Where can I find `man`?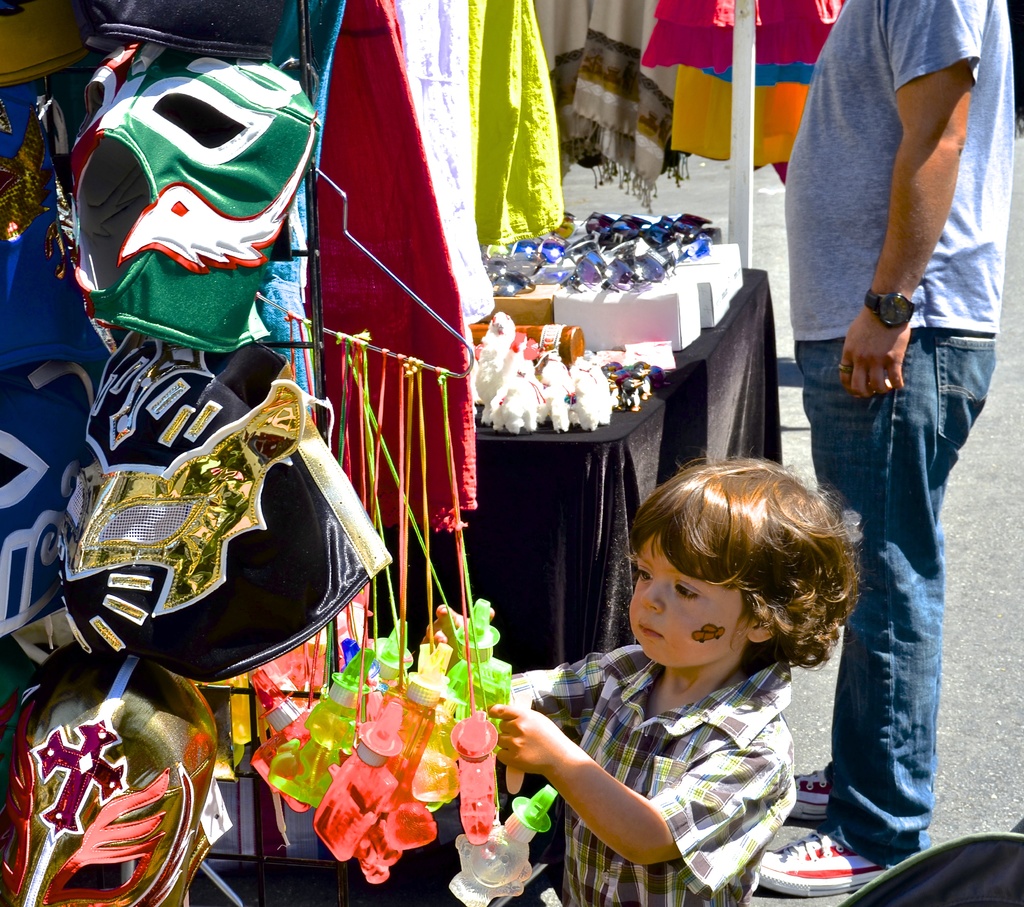
You can find it at BBox(783, 0, 1023, 905).
